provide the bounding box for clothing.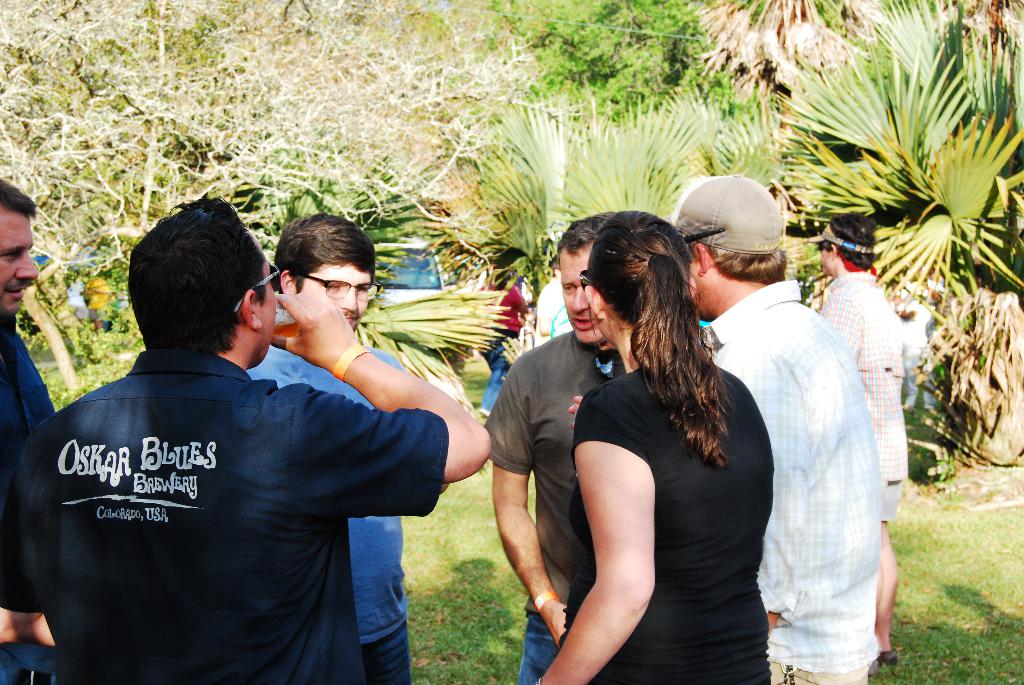
{"x1": 557, "y1": 363, "x2": 772, "y2": 684}.
